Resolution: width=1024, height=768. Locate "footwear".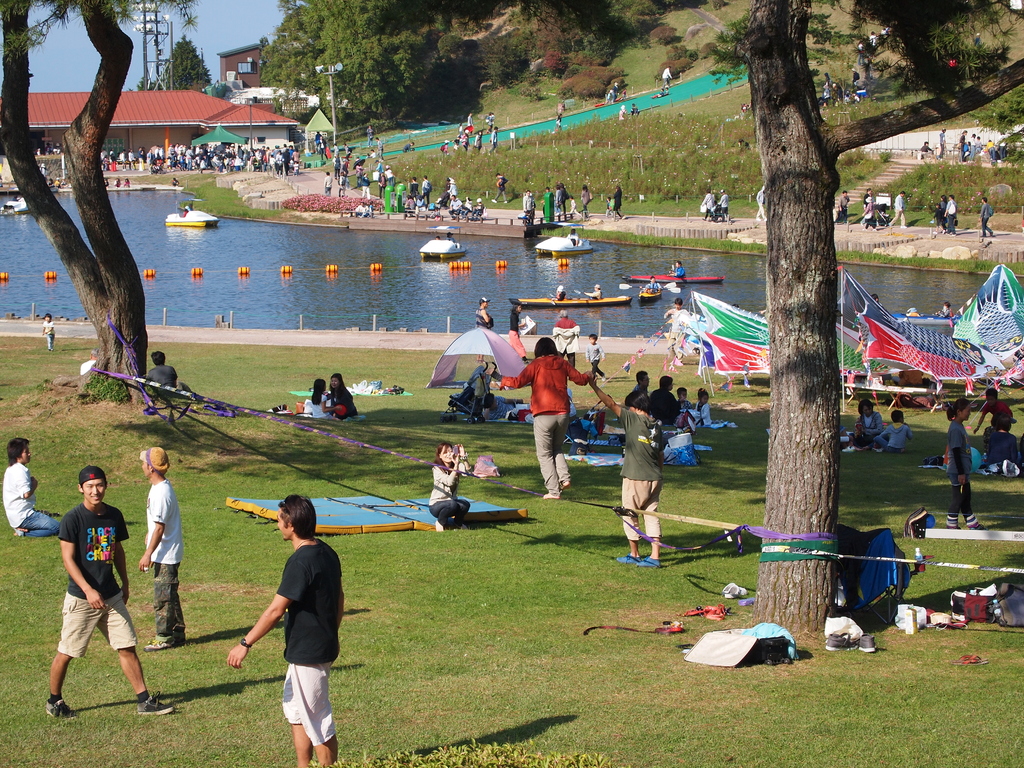
box(854, 633, 880, 654).
